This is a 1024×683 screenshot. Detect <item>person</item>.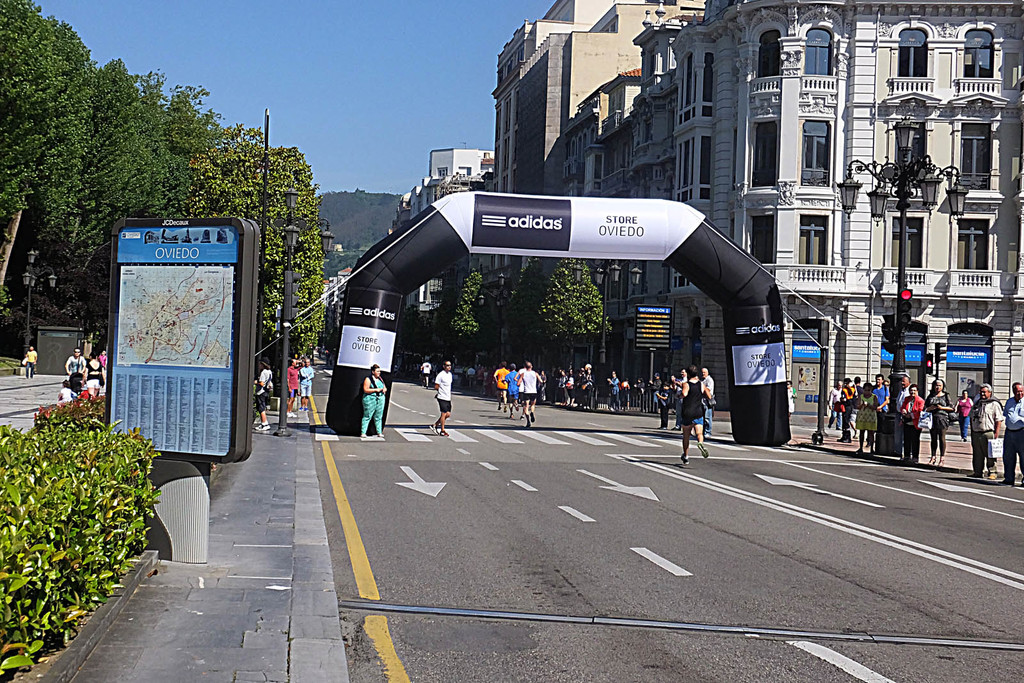
detection(431, 351, 458, 430).
